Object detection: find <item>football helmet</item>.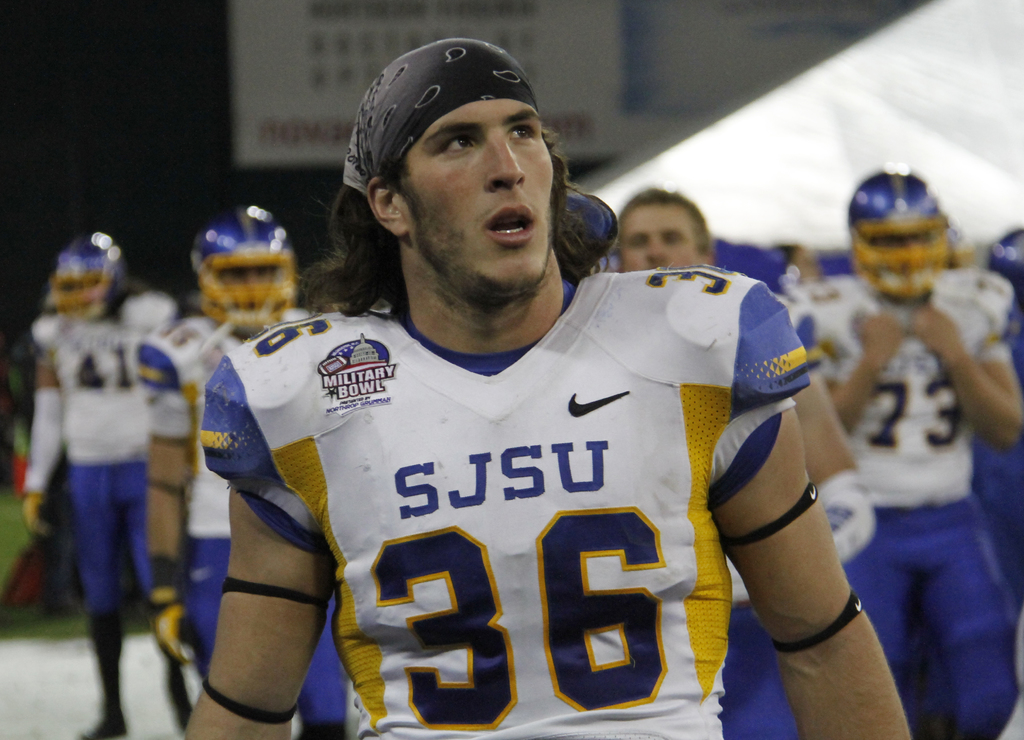
<region>838, 169, 957, 298</region>.
